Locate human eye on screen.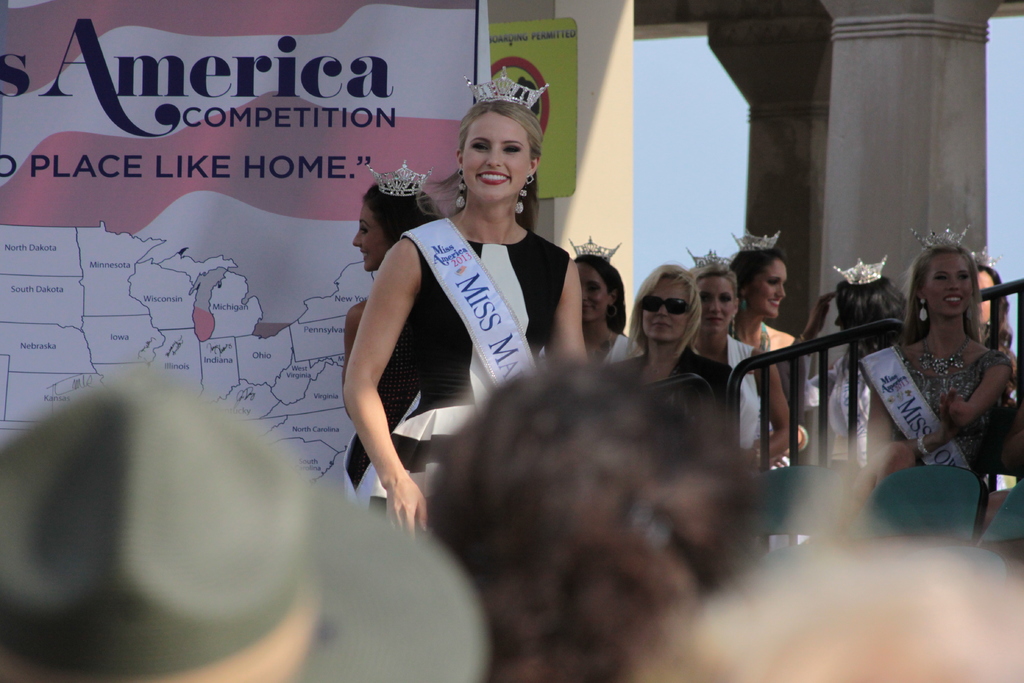
On screen at bbox=[932, 275, 947, 283].
